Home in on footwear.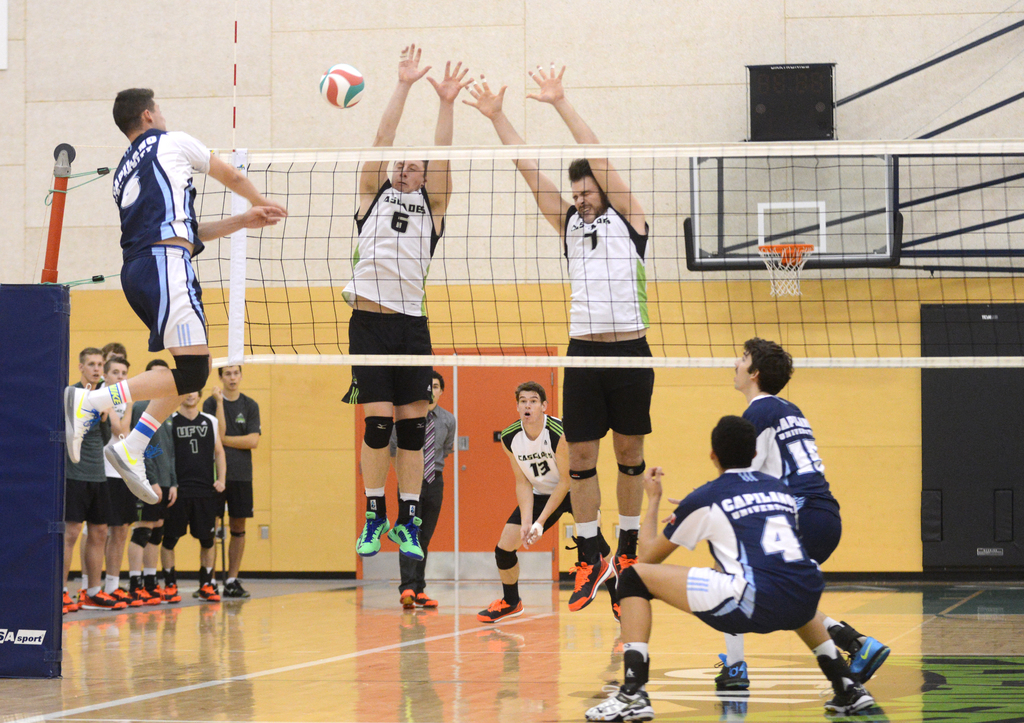
Homed in at {"x1": 824, "y1": 682, "x2": 879, "y2": 716}.
